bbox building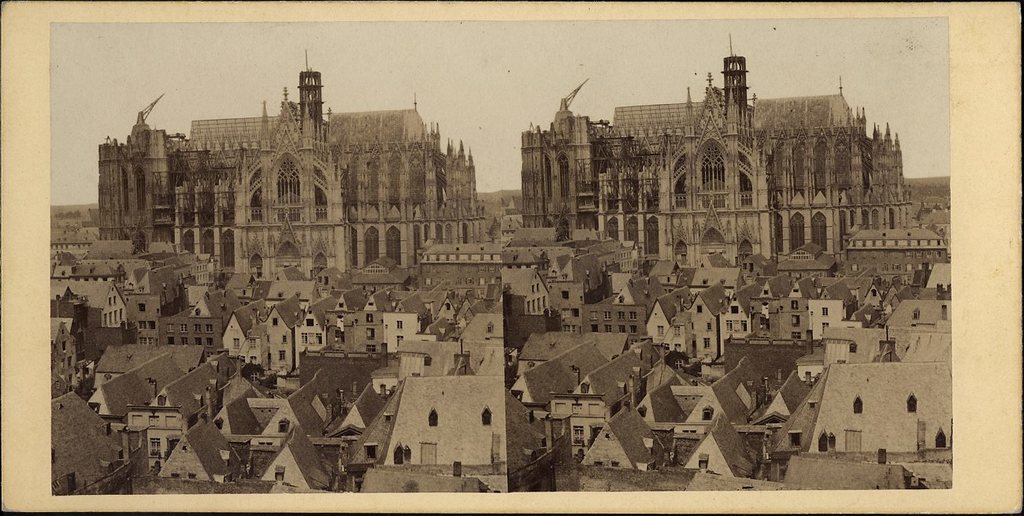
pyautogui.locateOnScreen(248, 421, 332, 494)
